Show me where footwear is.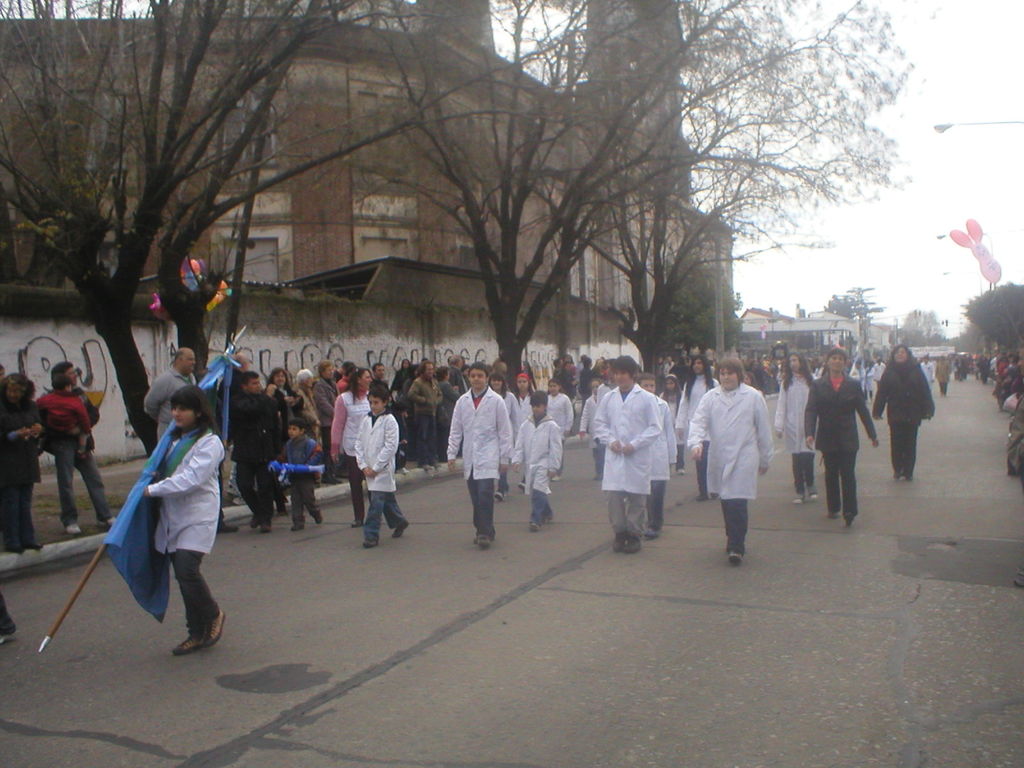
footwear is at [x1=732, y1=548, x2=744, y2=564].
